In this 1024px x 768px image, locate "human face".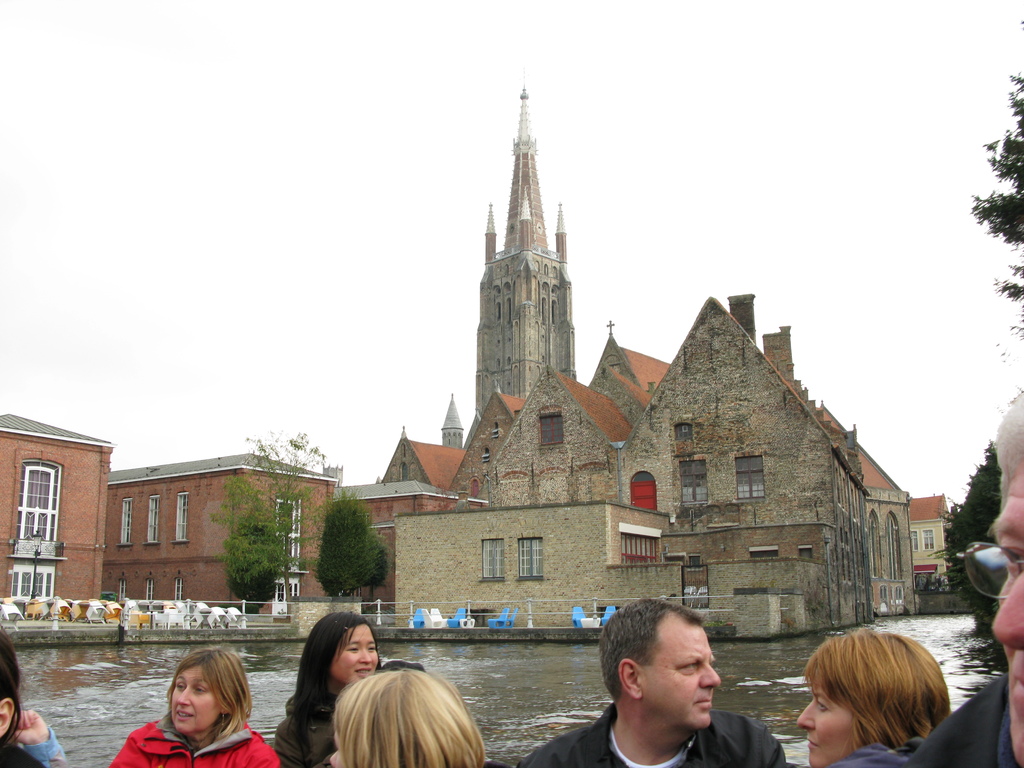
Bounding box: (left=796, top=682, right=865, bottom=766).
